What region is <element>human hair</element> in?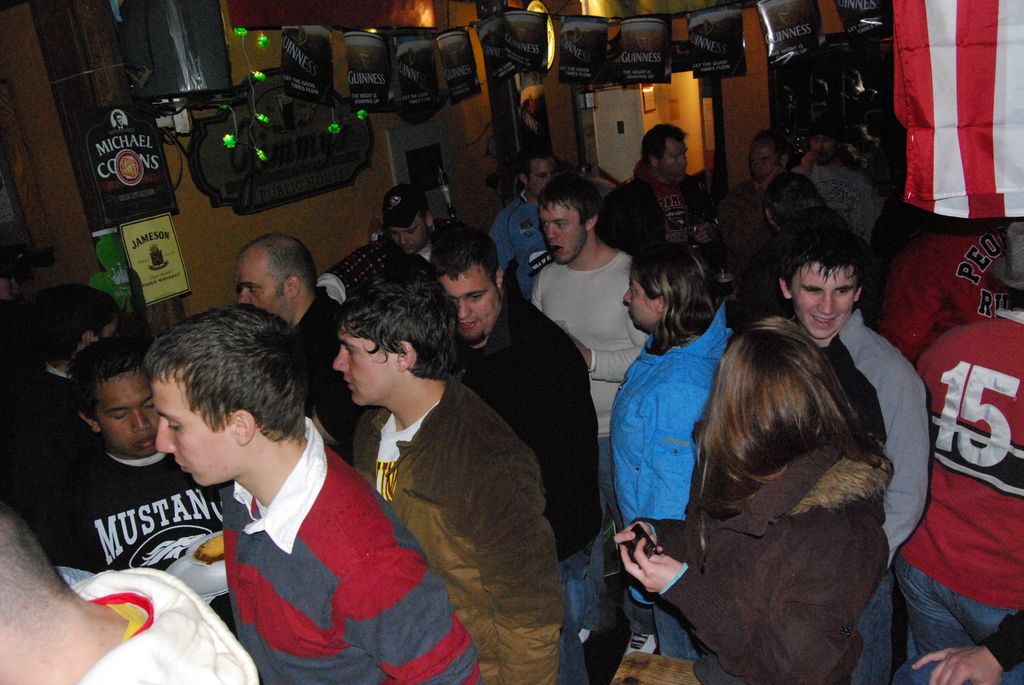
[x1=426, y1=226, x2=499, y2=298].
